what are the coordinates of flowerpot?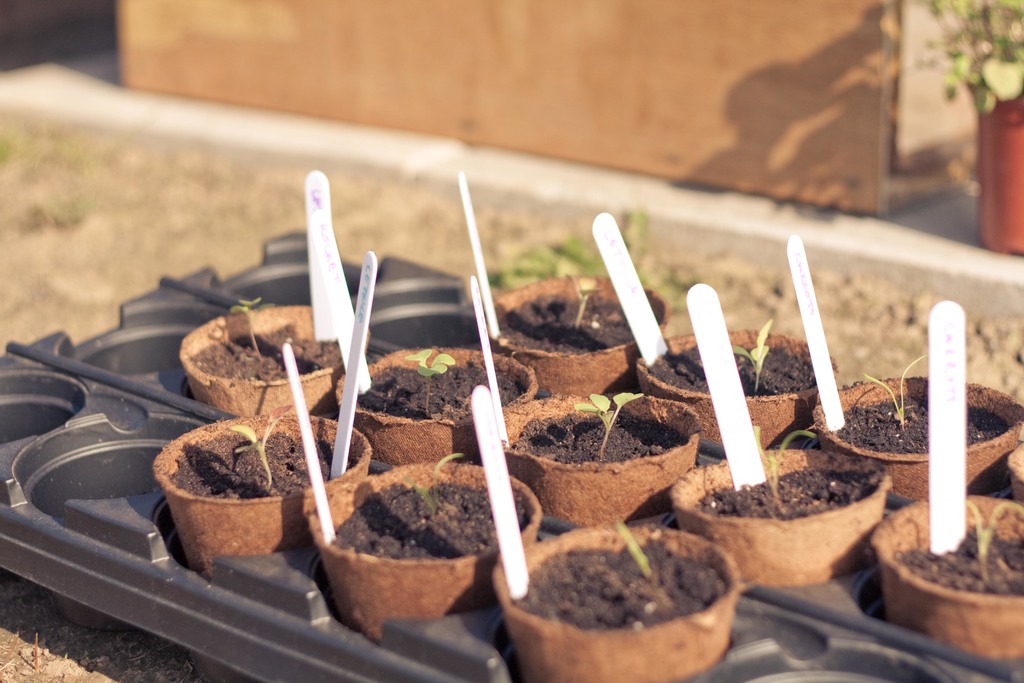
<region>671, 442, 892, 588</region>.
